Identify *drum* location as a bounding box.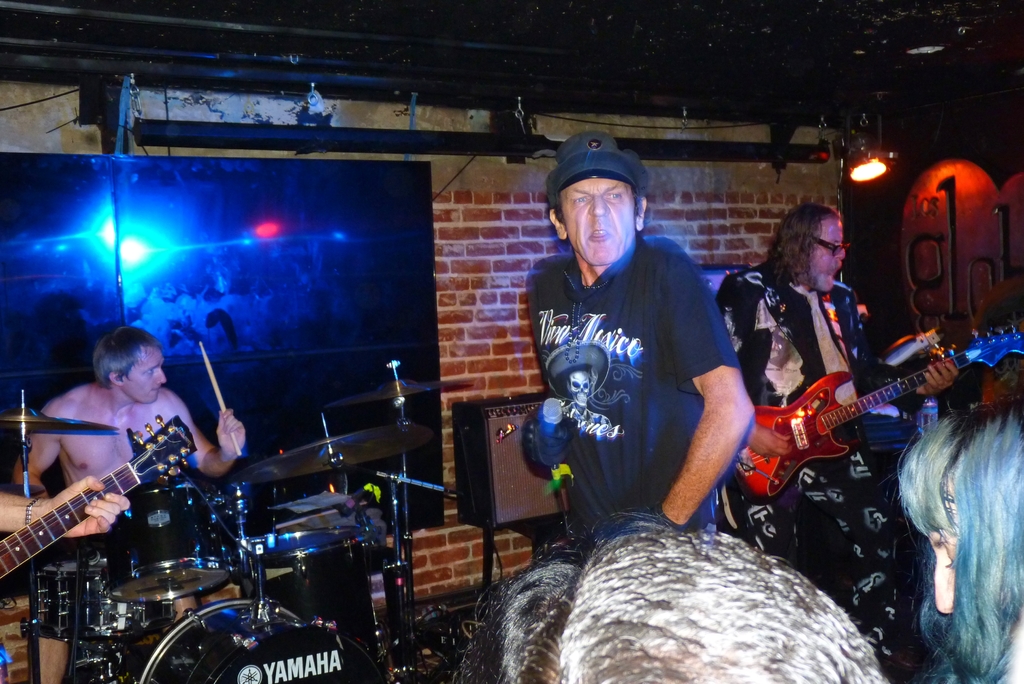
[left=134, top=599, right=392, bottom=683].
